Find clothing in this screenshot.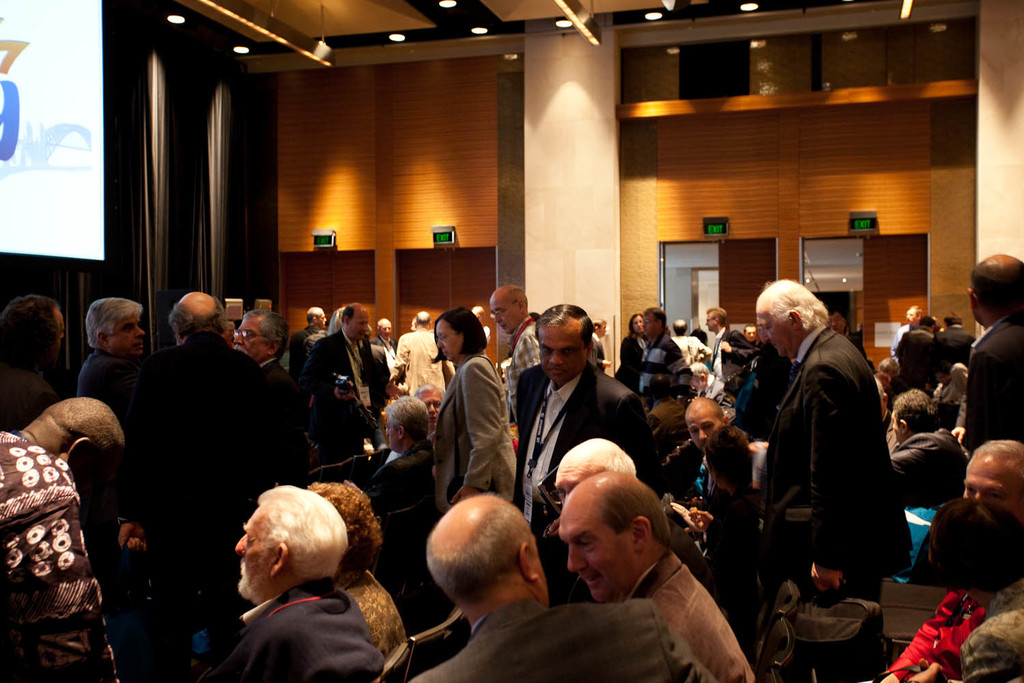
The bounding box for clothing is <bbox>877, 581, 991, 682</bbox>.
